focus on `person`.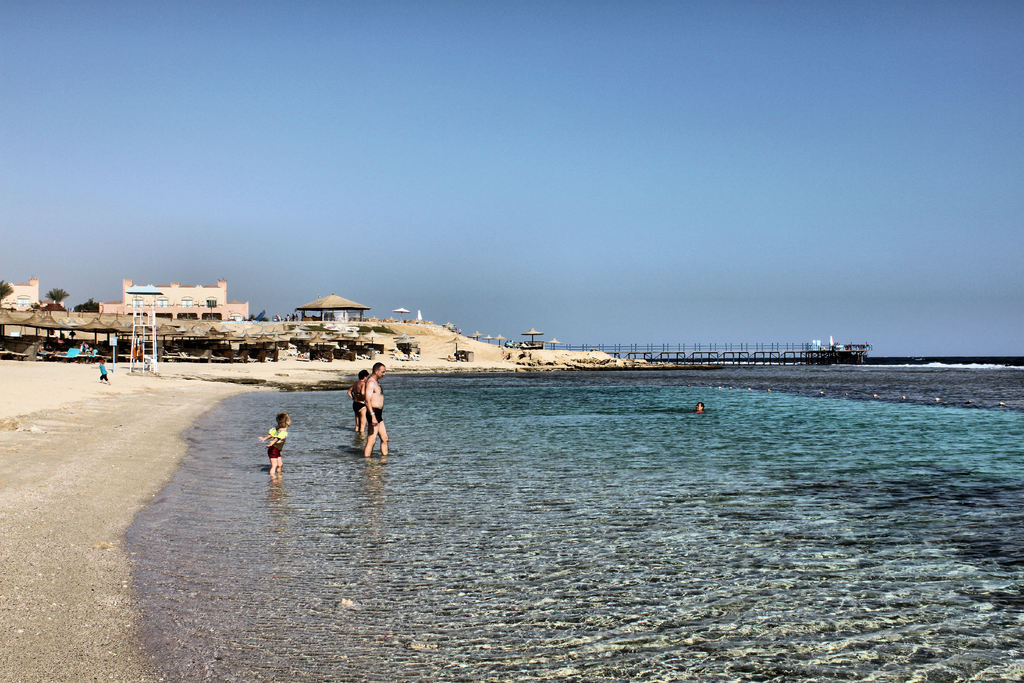
Focused at (left=261, top=416, right=292, bottom=479).
